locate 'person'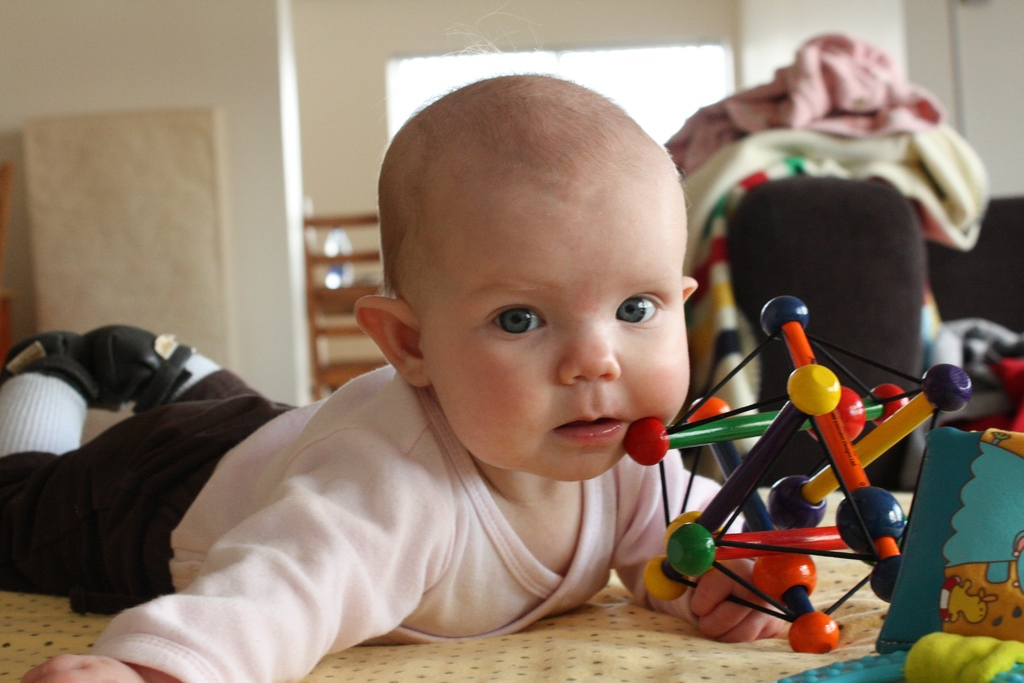
Rect(134, 88, 769, 669)
